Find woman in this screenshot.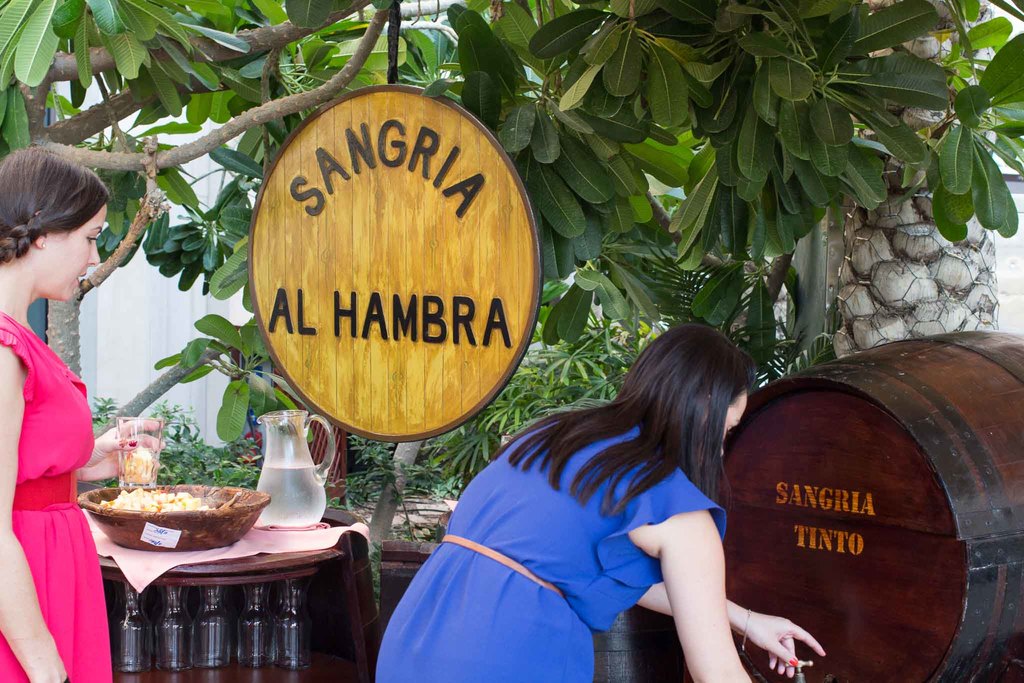
The bounding box for woman is crop(0, 143, 112, 682).
